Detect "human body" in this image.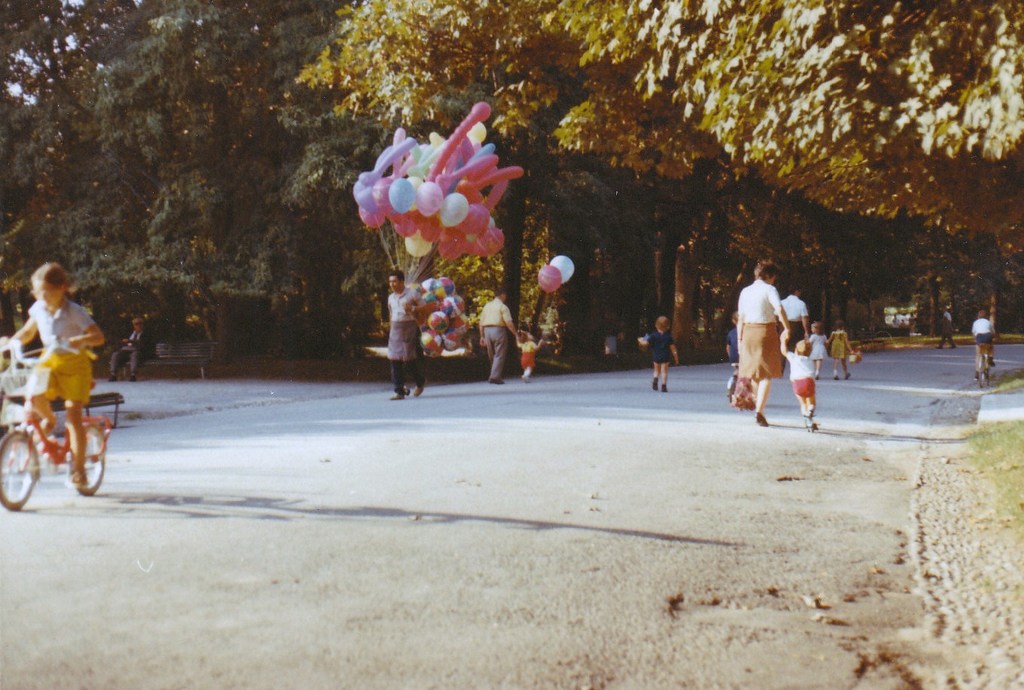
Detection: 105,332,154,384.
